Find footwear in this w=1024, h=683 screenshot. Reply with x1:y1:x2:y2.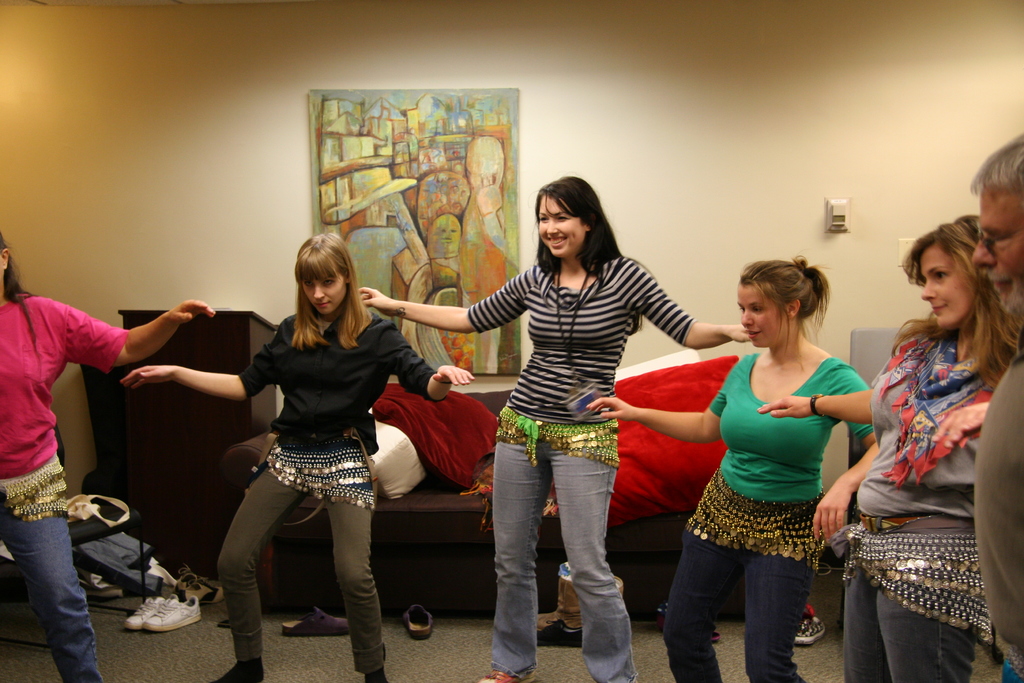
166:570:221:604.
